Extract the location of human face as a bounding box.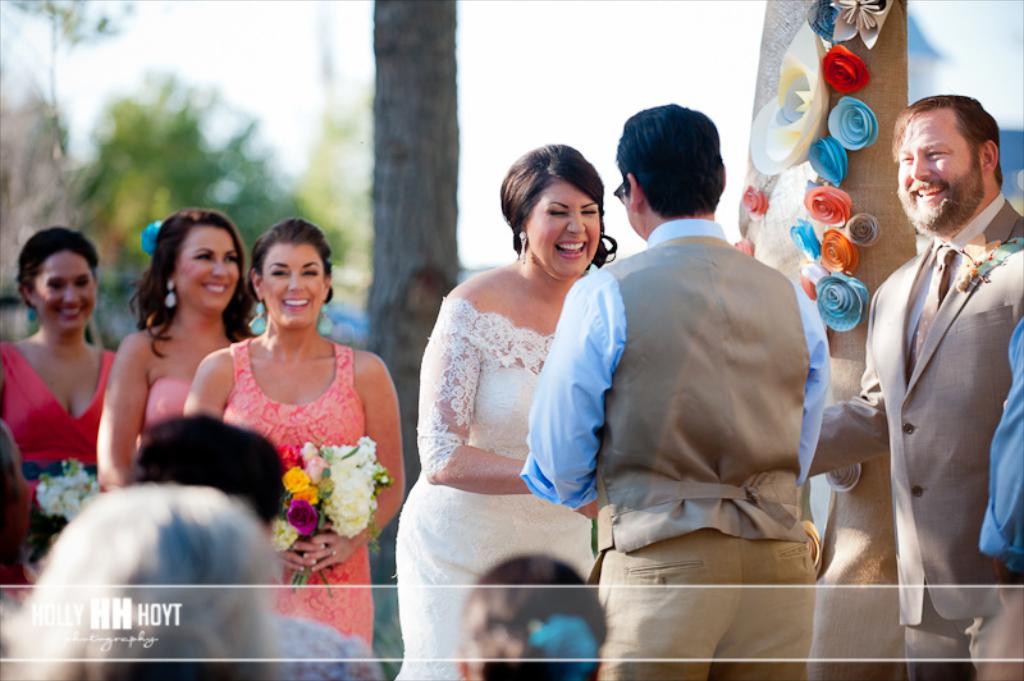
bbox=[521, 178, 602, 279].
